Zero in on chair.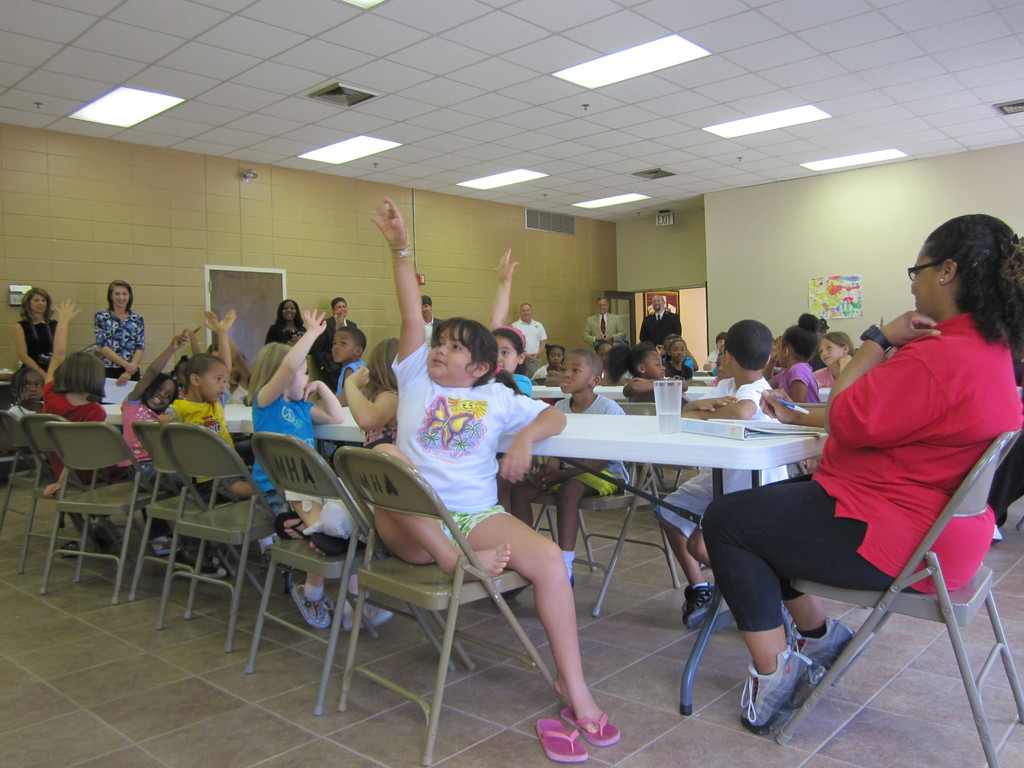
Zeroed in: detection(665, 396, 833, 611).
